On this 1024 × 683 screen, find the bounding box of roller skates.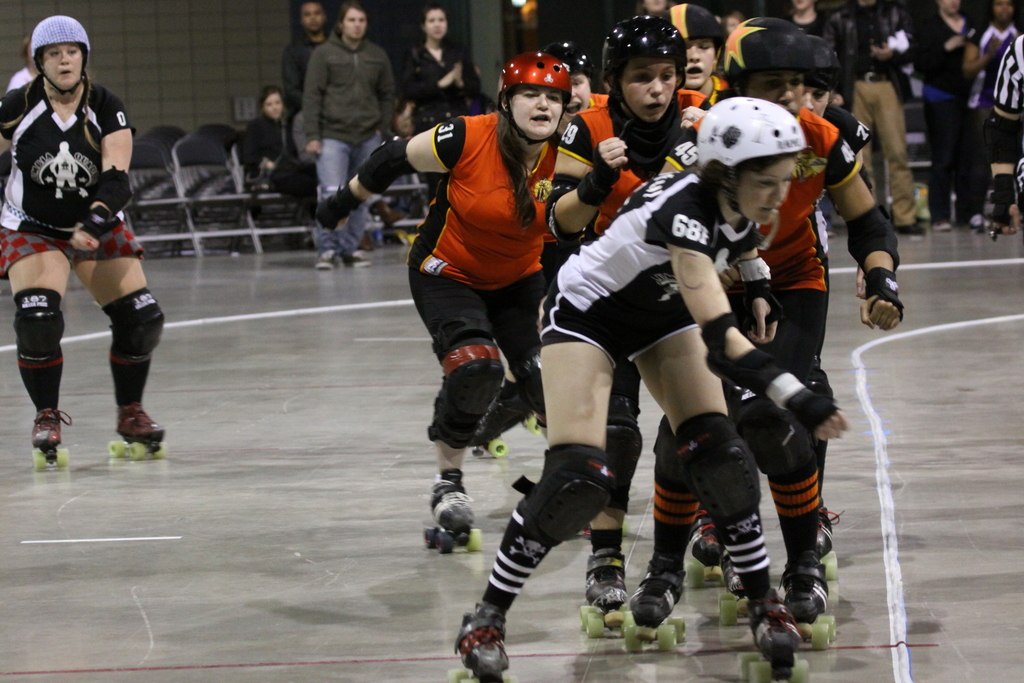
Bounding box: (x1=106, y1=399, x2=167, y2=461).
